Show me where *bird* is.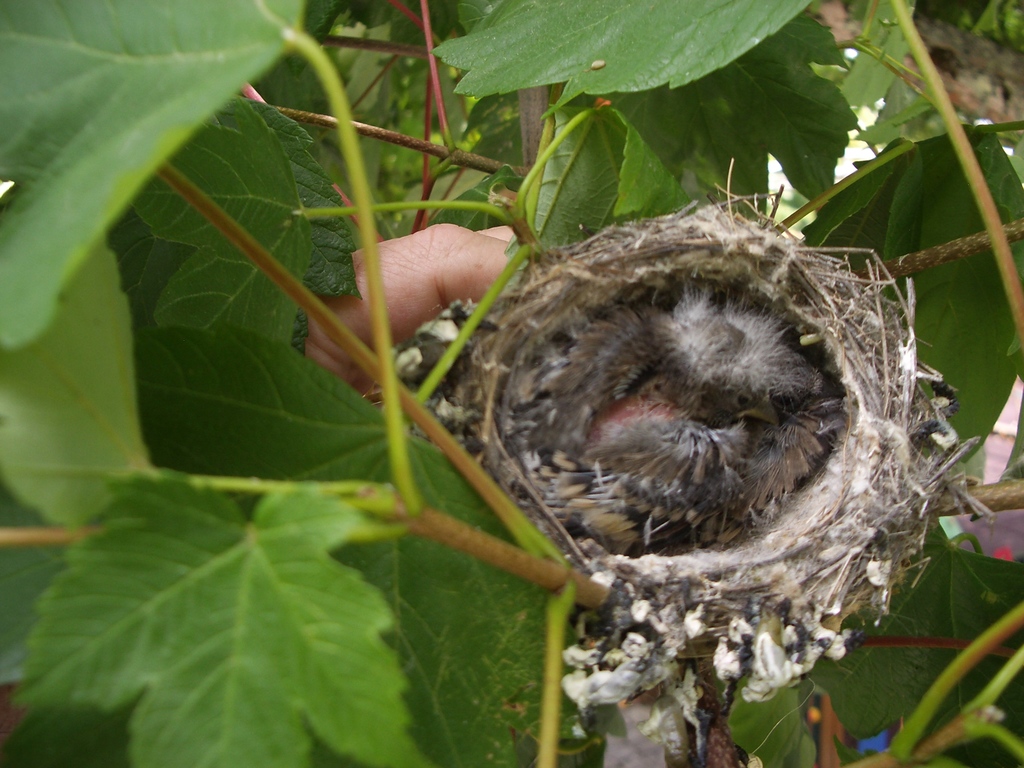
*bird* is at {"left": 458, "top": 211, "right": 868, "bottom": 549}.
